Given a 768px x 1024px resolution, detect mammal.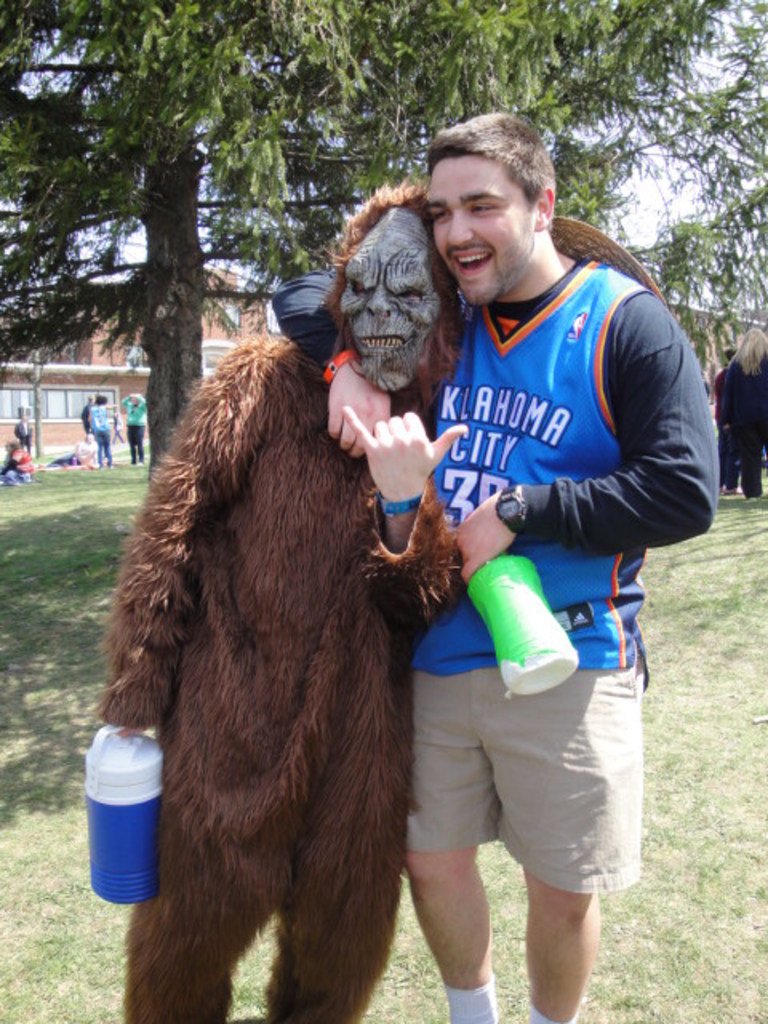
select_region(18, 414, 30, 458).
